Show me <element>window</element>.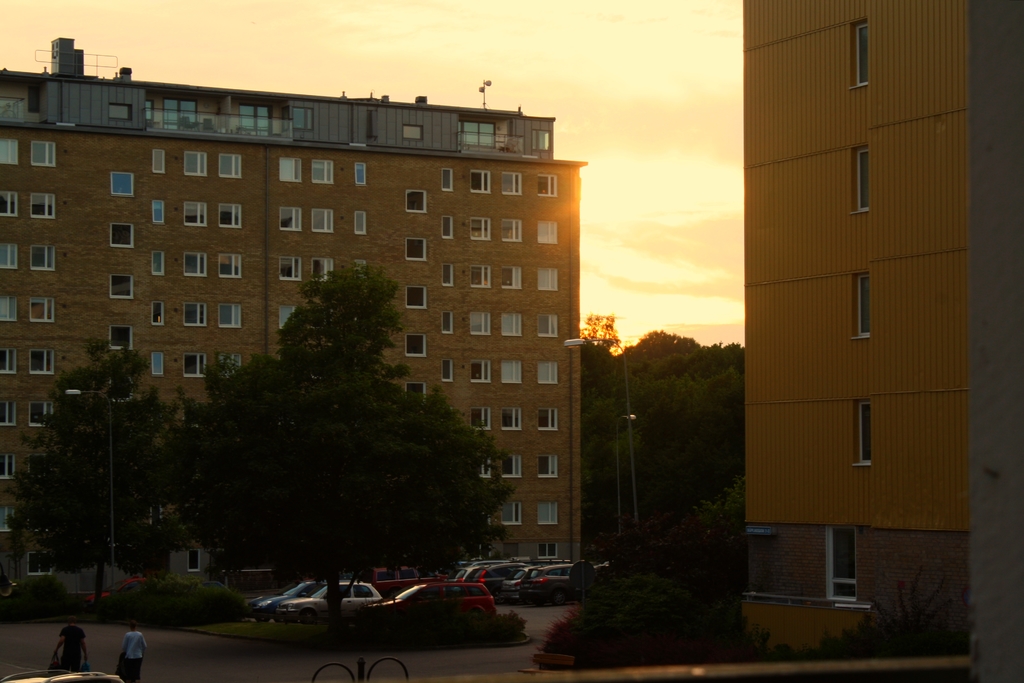
<element>window</element> is here: 440, 217, 454, 238.
